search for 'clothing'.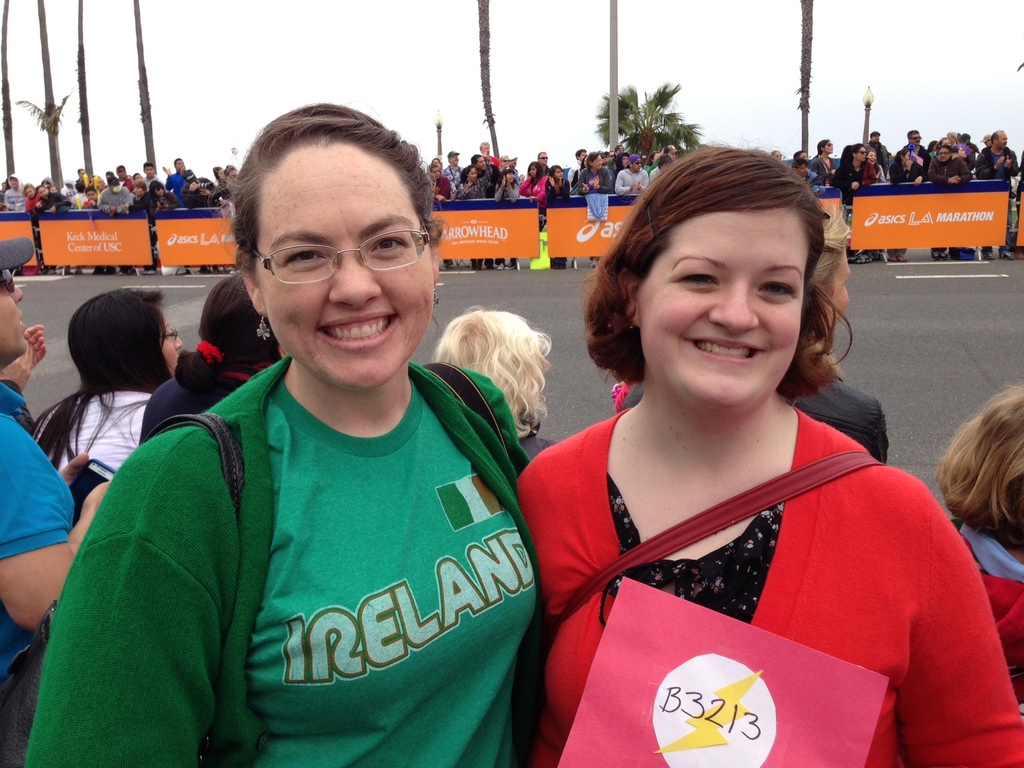
Found at (left=519, top=373, right=981, bottom=755).
